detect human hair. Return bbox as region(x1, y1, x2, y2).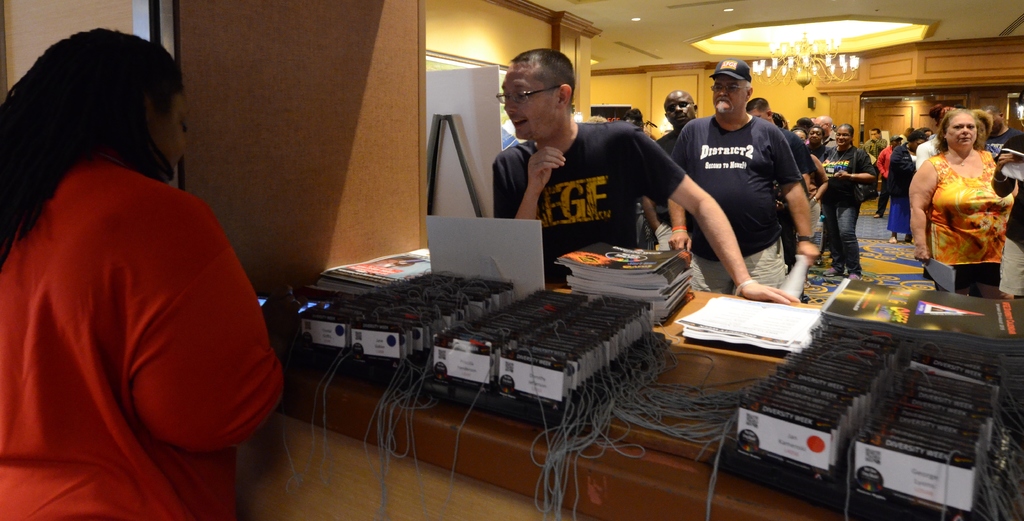
region(796, 116, 815, 127).
